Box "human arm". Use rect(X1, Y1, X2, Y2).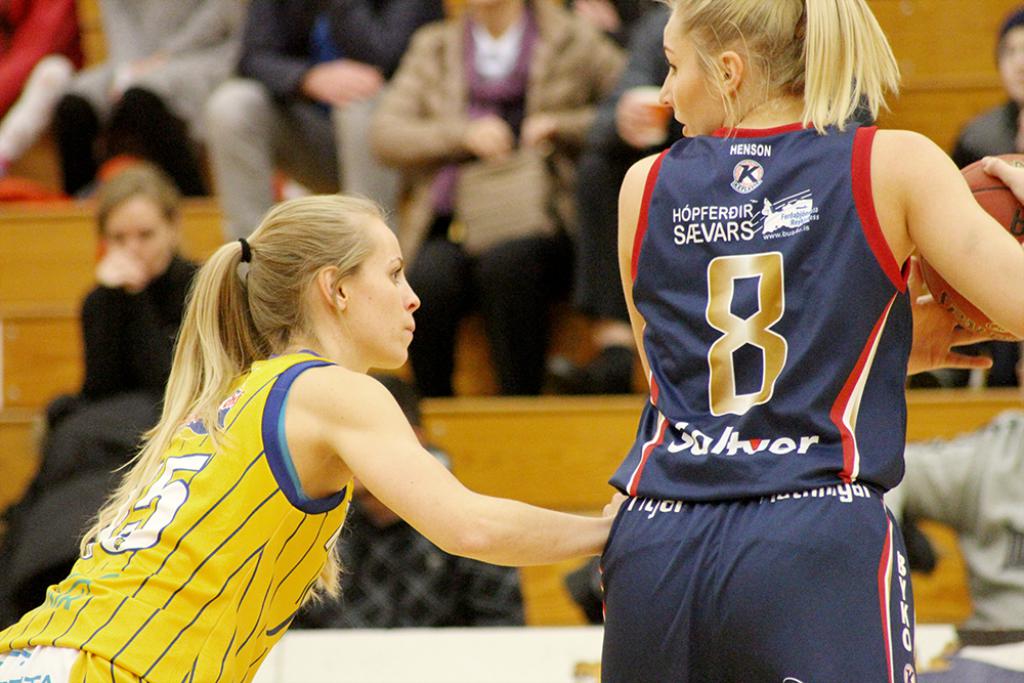
rect(332, 368, 628, 567).
